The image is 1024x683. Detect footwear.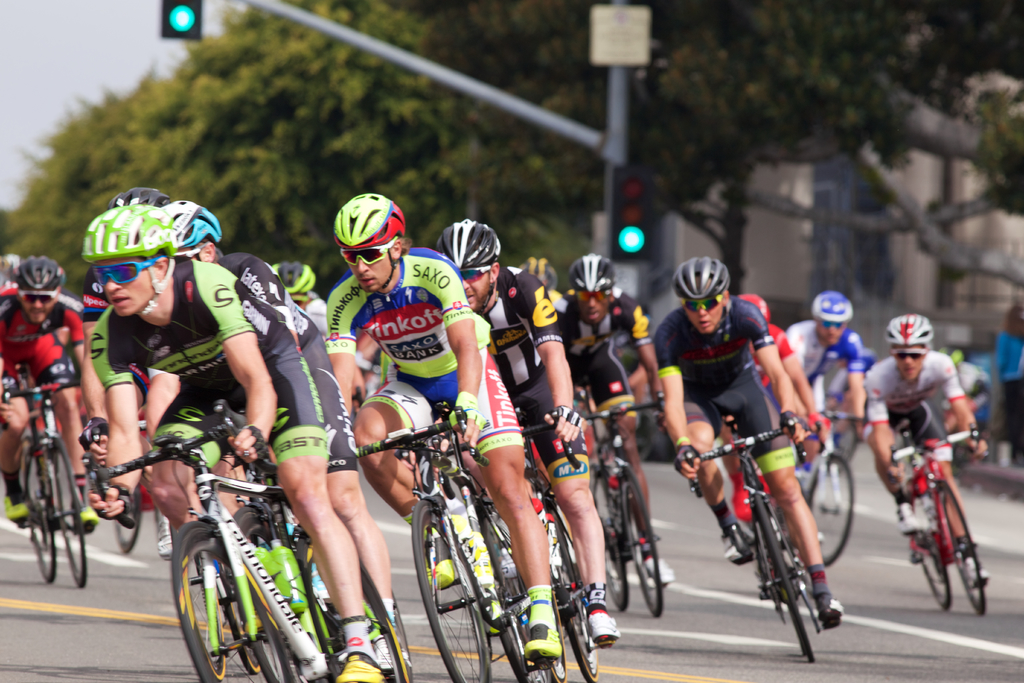
Detection: (left=588, top=602, right=623, bottom=648).
